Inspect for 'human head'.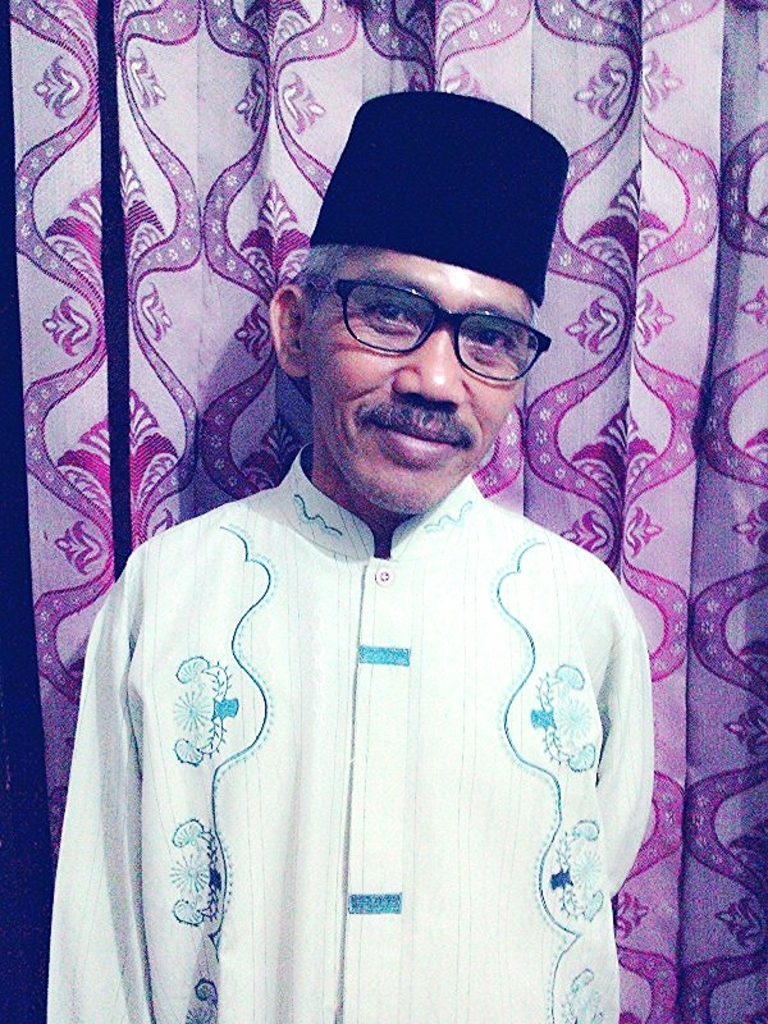
Inspection: x1=285 y1=161 x2=581 y2=467.
